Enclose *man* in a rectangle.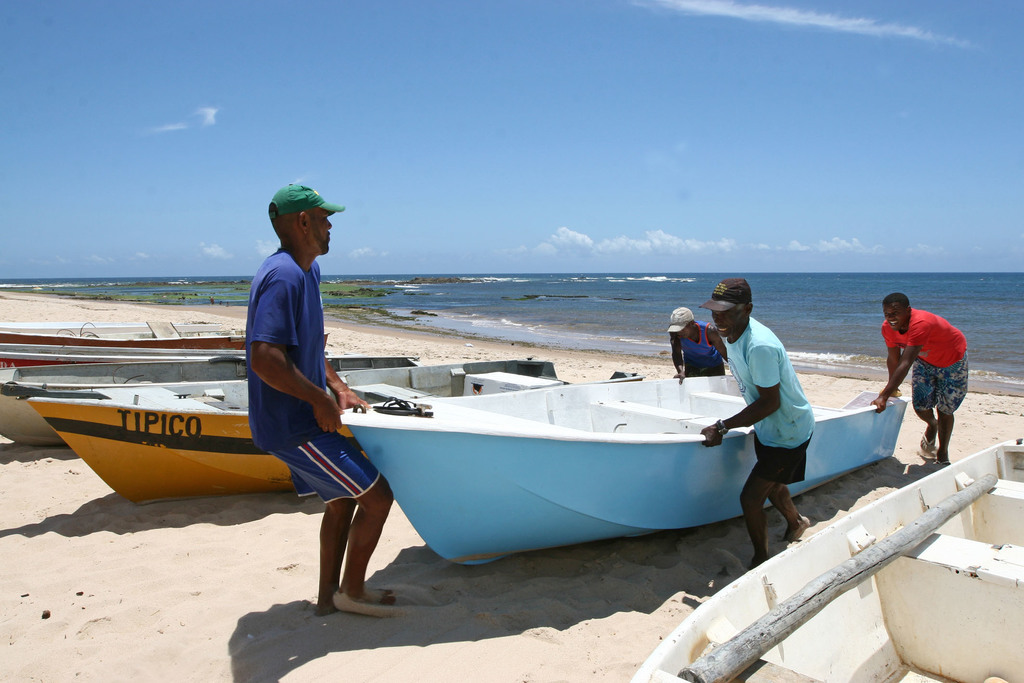
(698,278,819,571).
